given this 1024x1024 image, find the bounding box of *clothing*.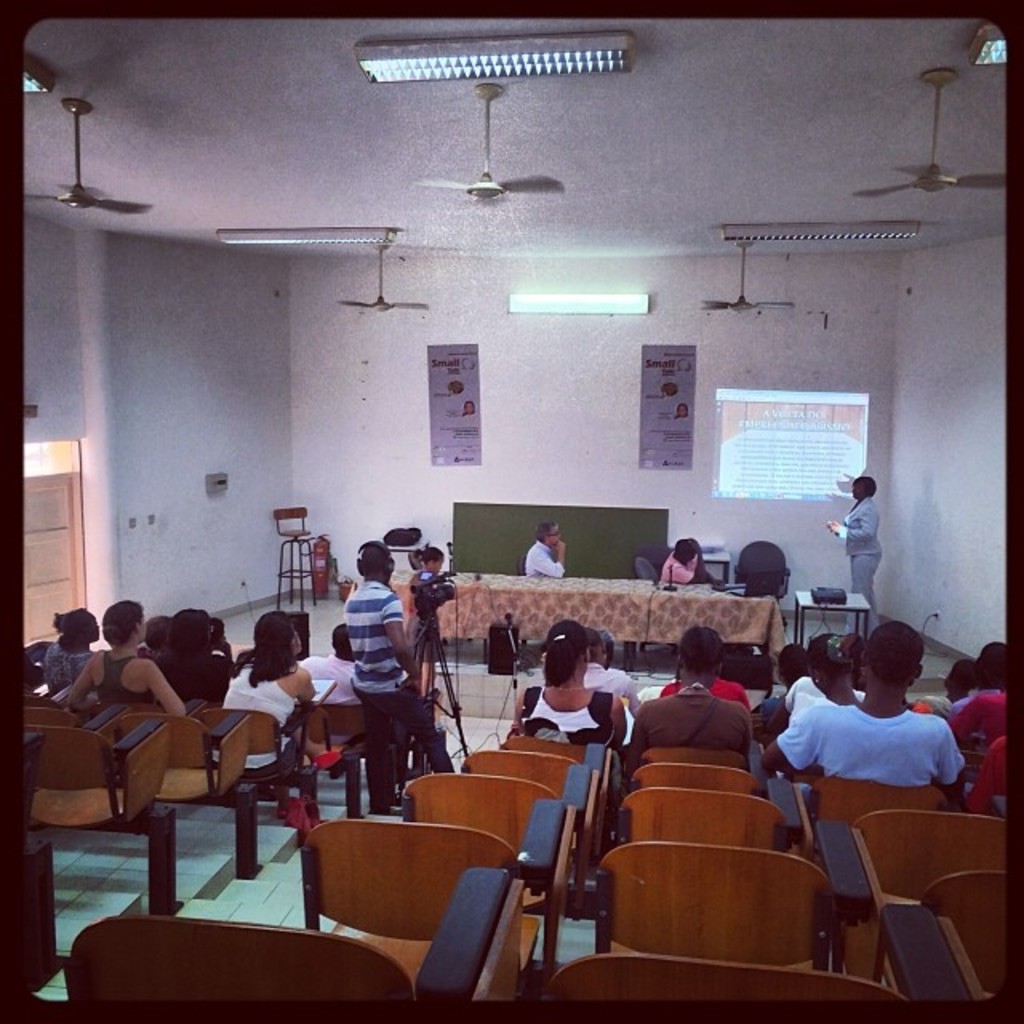
[659, 552, 698, 586].
